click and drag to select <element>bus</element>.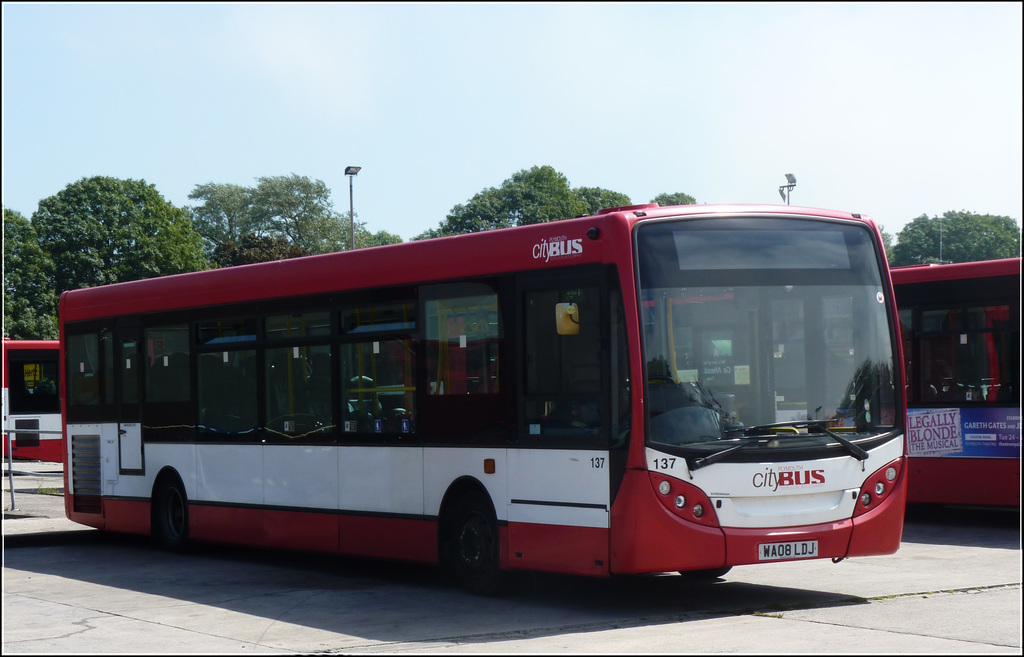
Selection: (0,339,63,465).
